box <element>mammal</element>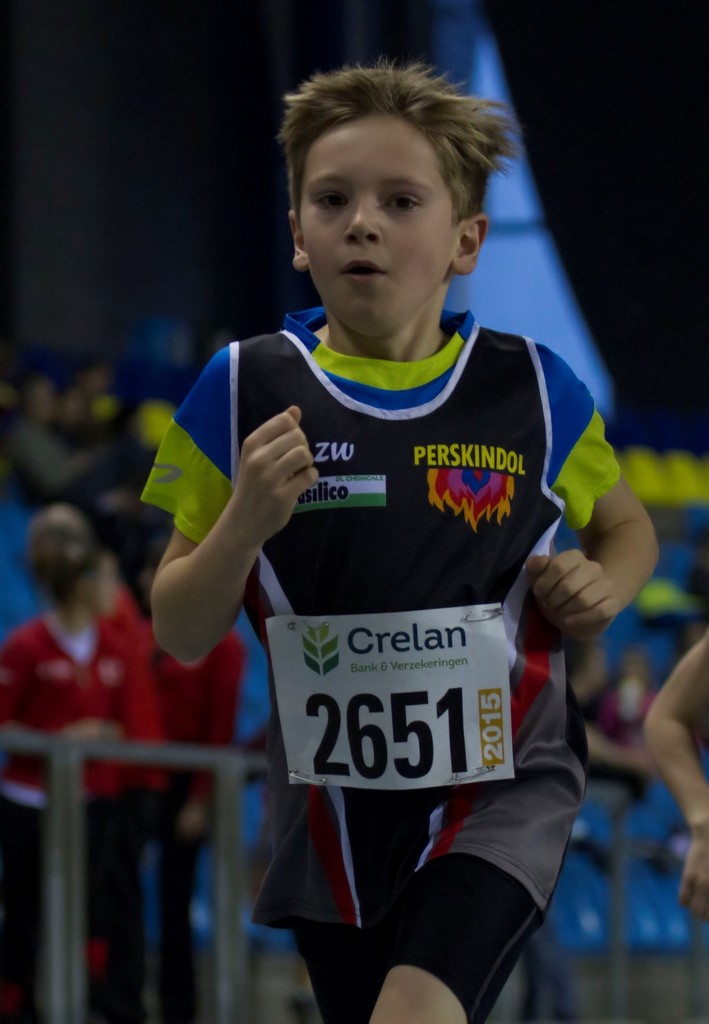
(644,627,708,914)
